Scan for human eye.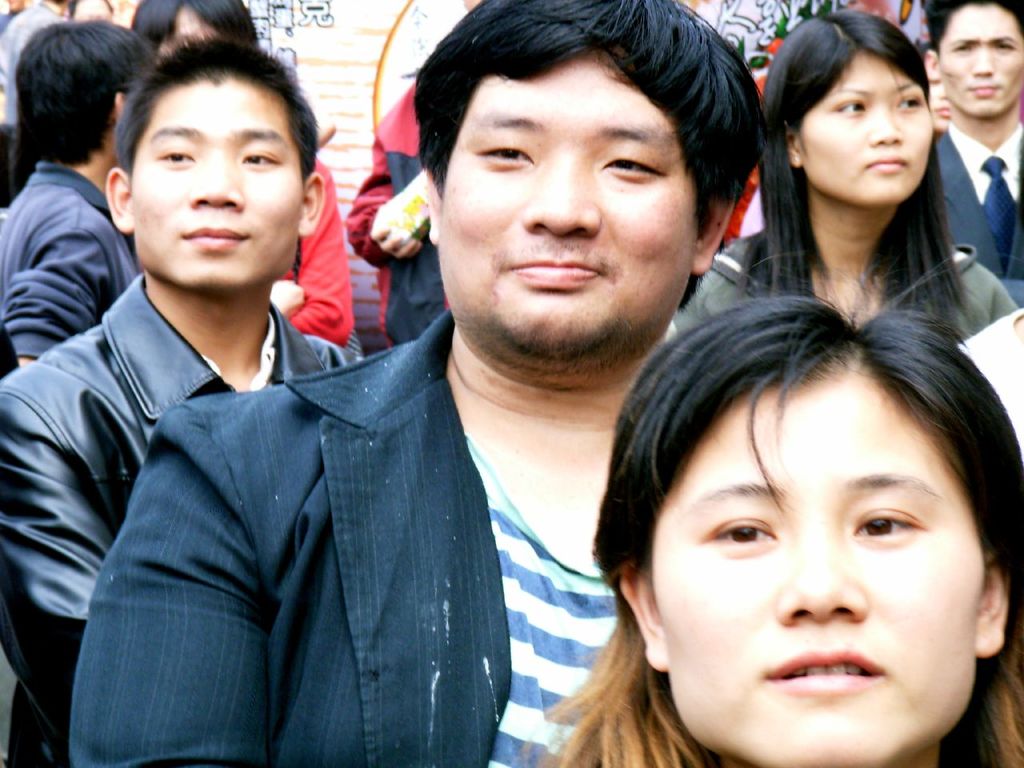
Scan result: 835,97,866,117.
